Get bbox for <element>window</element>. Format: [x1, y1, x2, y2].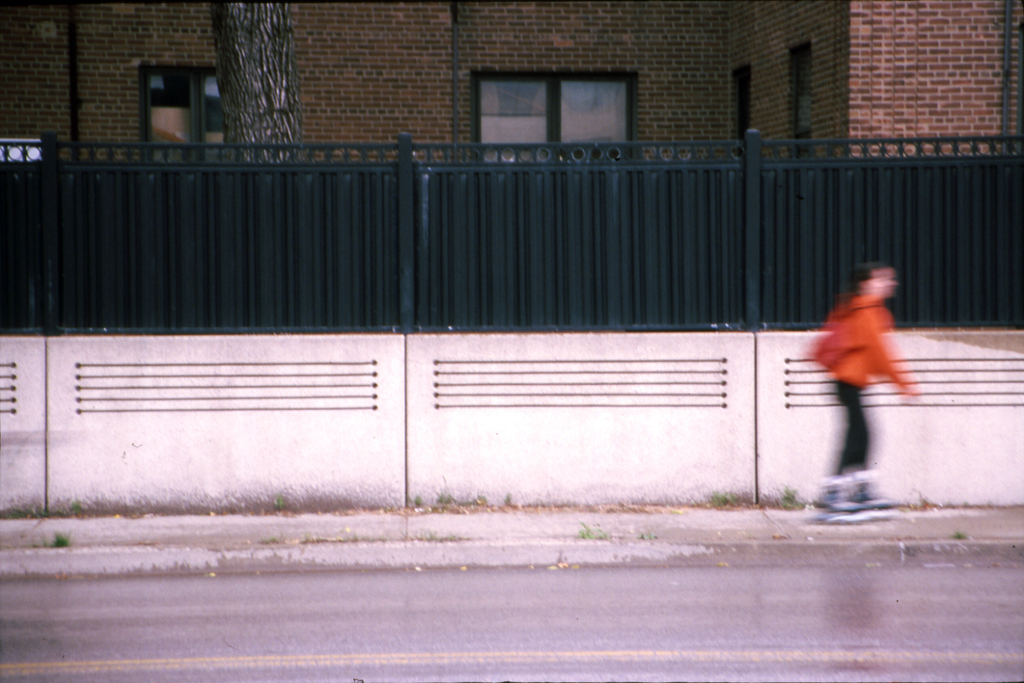
[477, 72, 635, 180].
